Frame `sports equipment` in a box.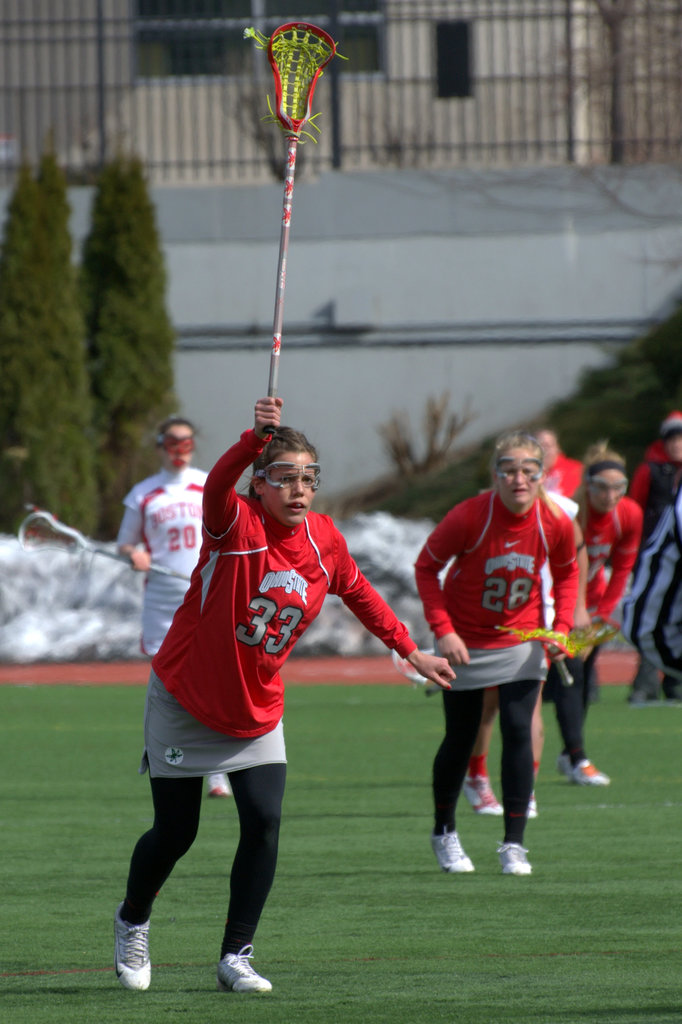
detection(243, 17, 354, 444).
